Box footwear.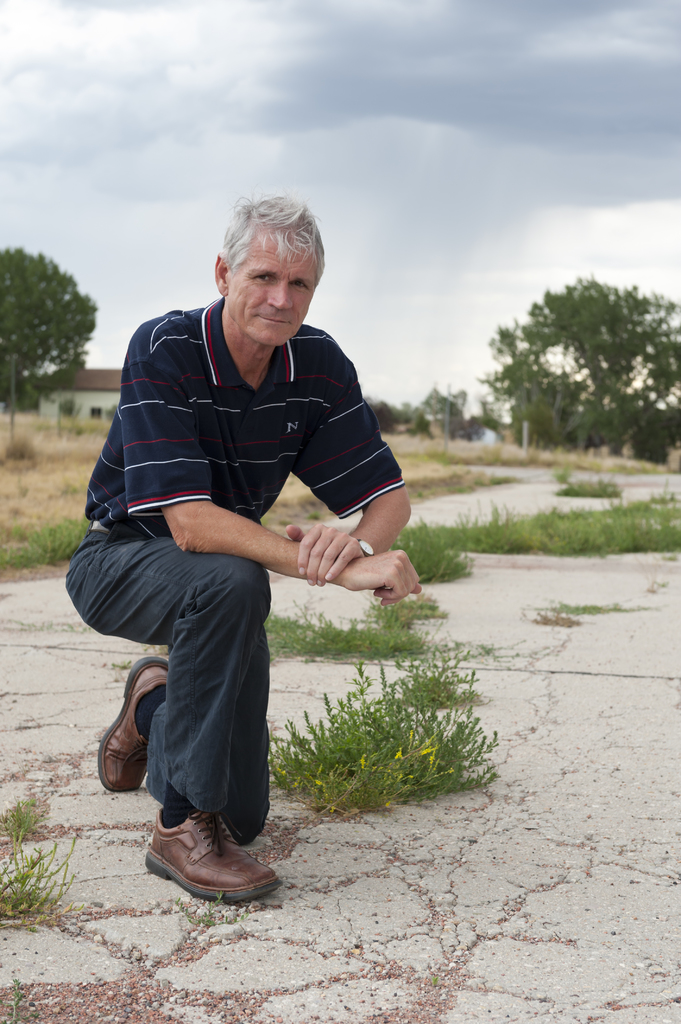
bbox(138, 824, 275, 908).
